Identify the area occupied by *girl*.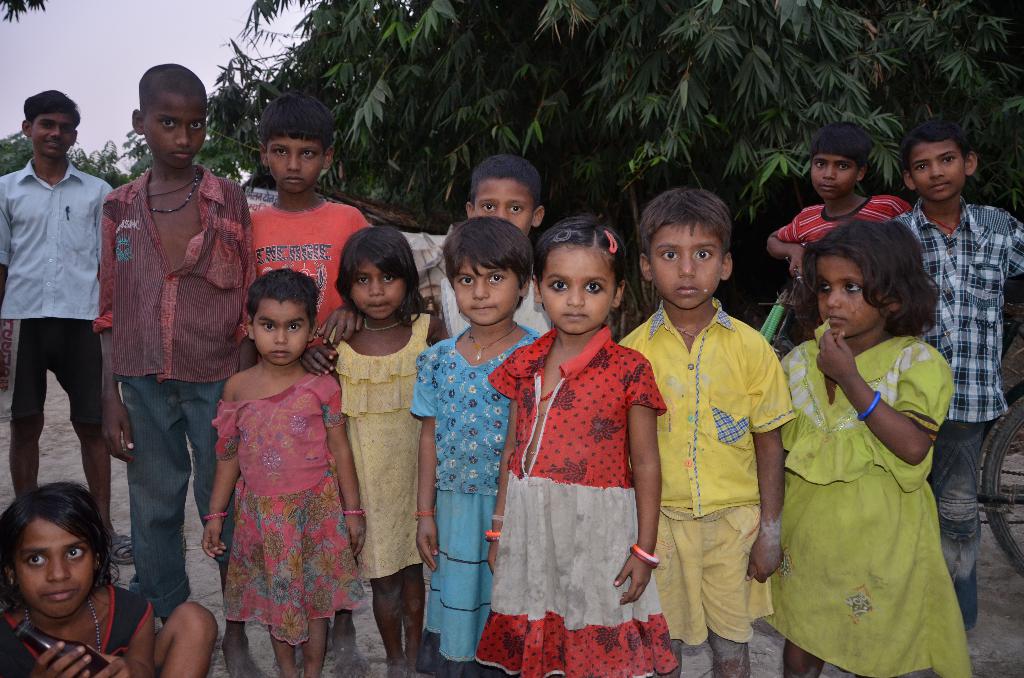
Area: 771 219 976 677.
